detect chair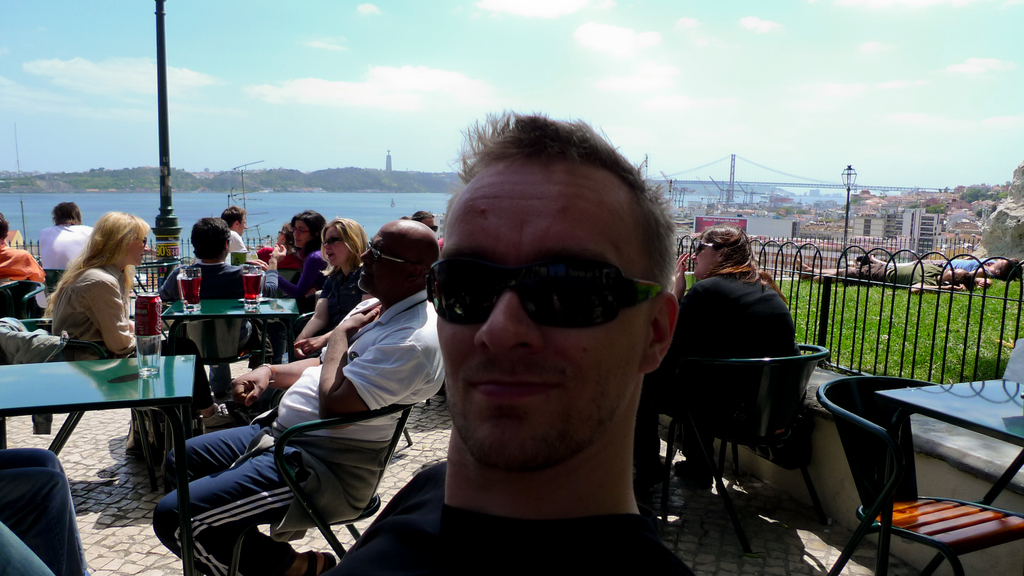
left=152, top=264, right=193, bottom=330
